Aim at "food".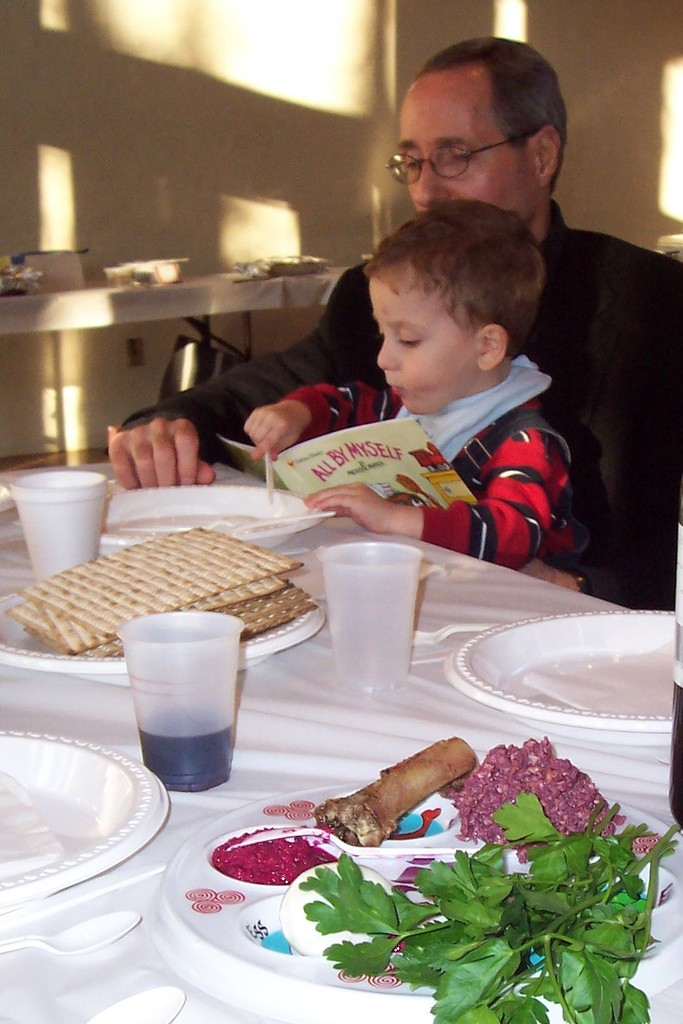
Aimed at left=440, top=731, right=598, bottom=840.
